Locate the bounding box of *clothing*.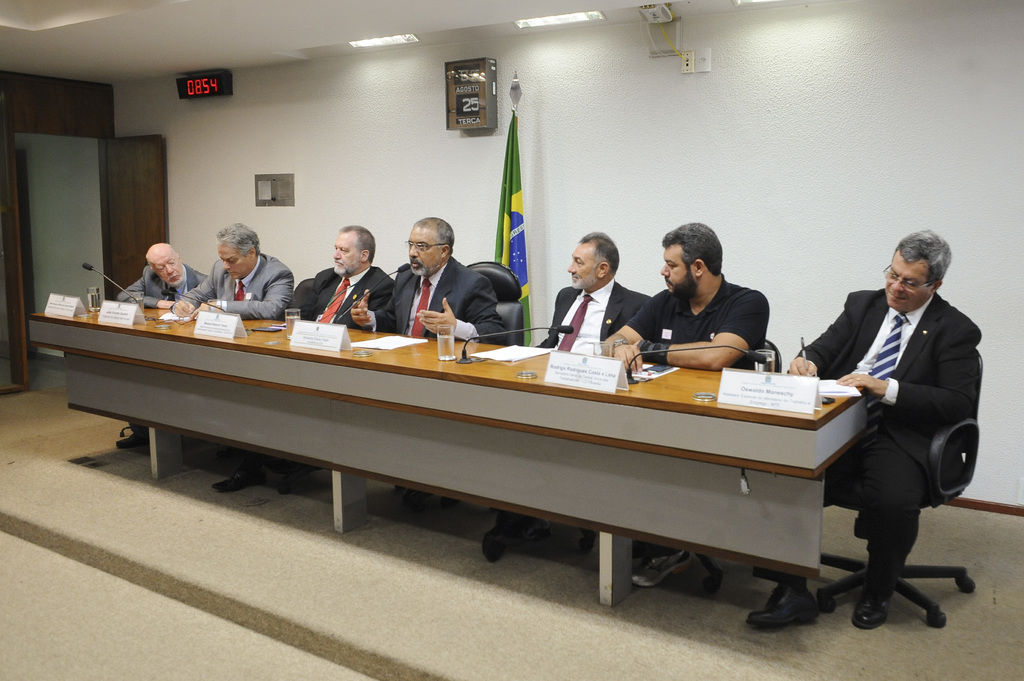
Bounding box: [491,282,650,513].
